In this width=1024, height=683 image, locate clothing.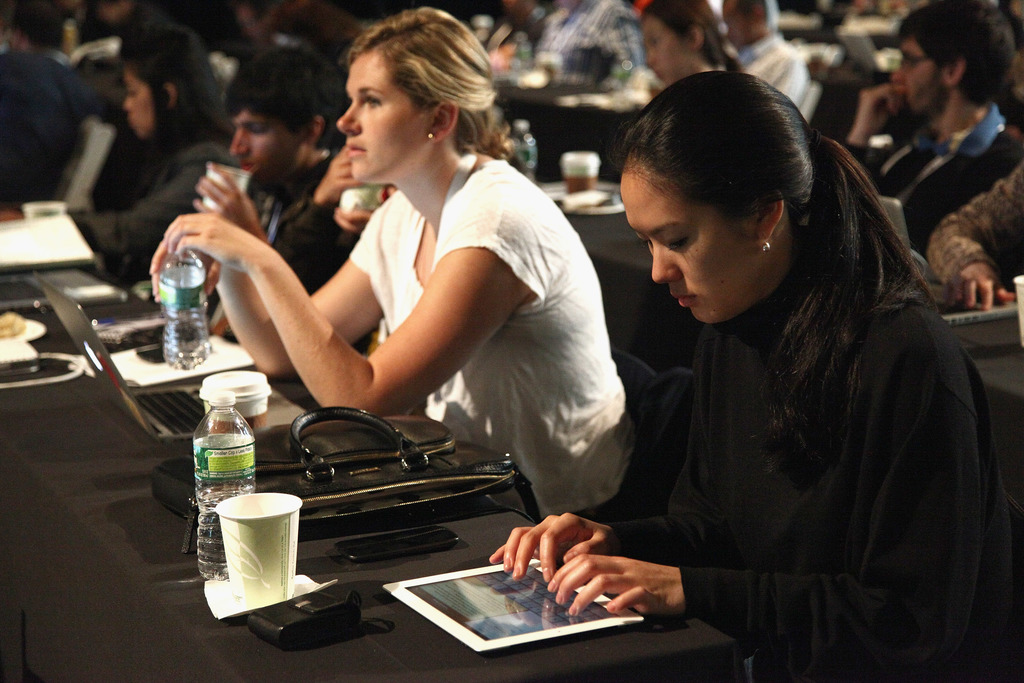
Bounding box: l=67, t=134, r=243, b=292.
